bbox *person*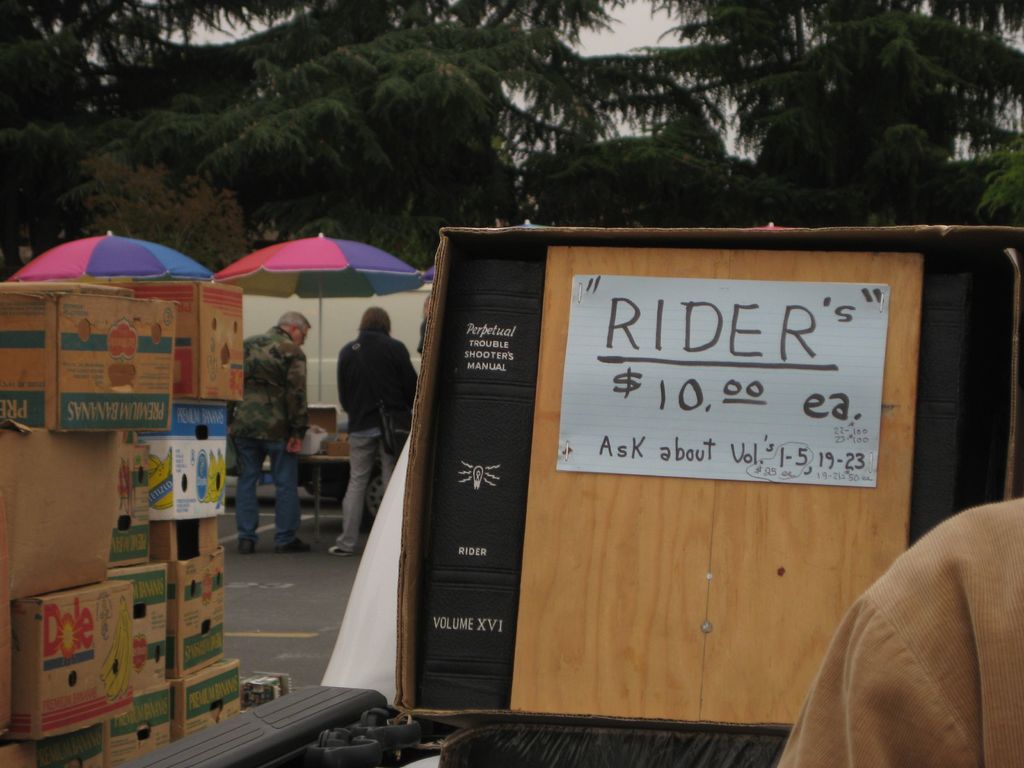
(774, 498, 1023, 767)
